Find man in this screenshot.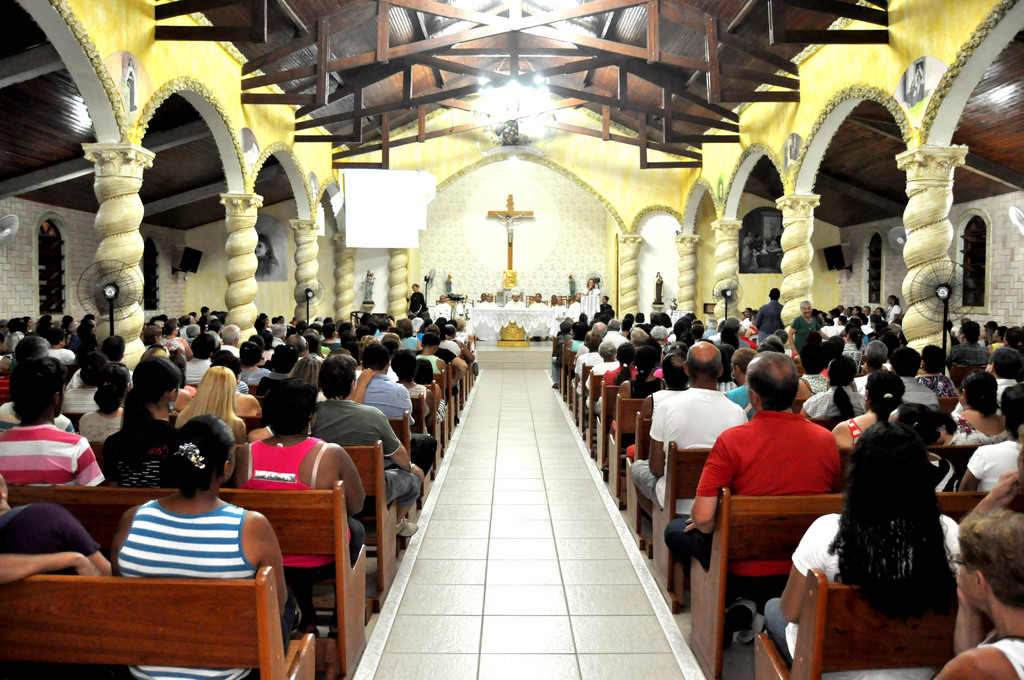
The bounding box for man is pyautogui.locateOnScreen(441, 321, 474, 365).
